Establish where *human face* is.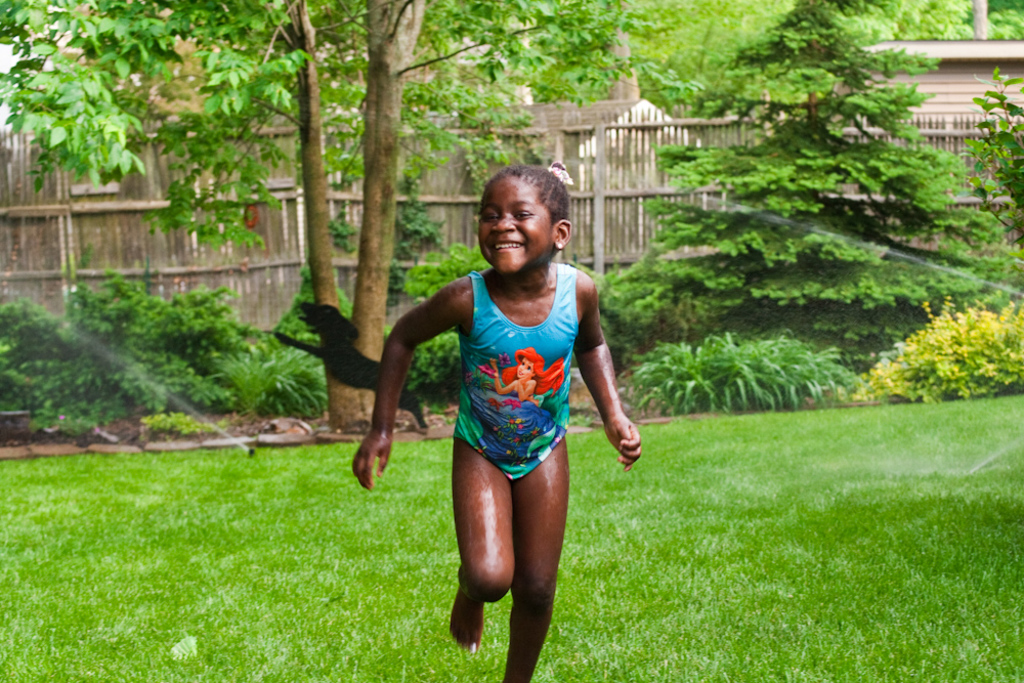
Established at l=473, t=176, r=551, b=274.
